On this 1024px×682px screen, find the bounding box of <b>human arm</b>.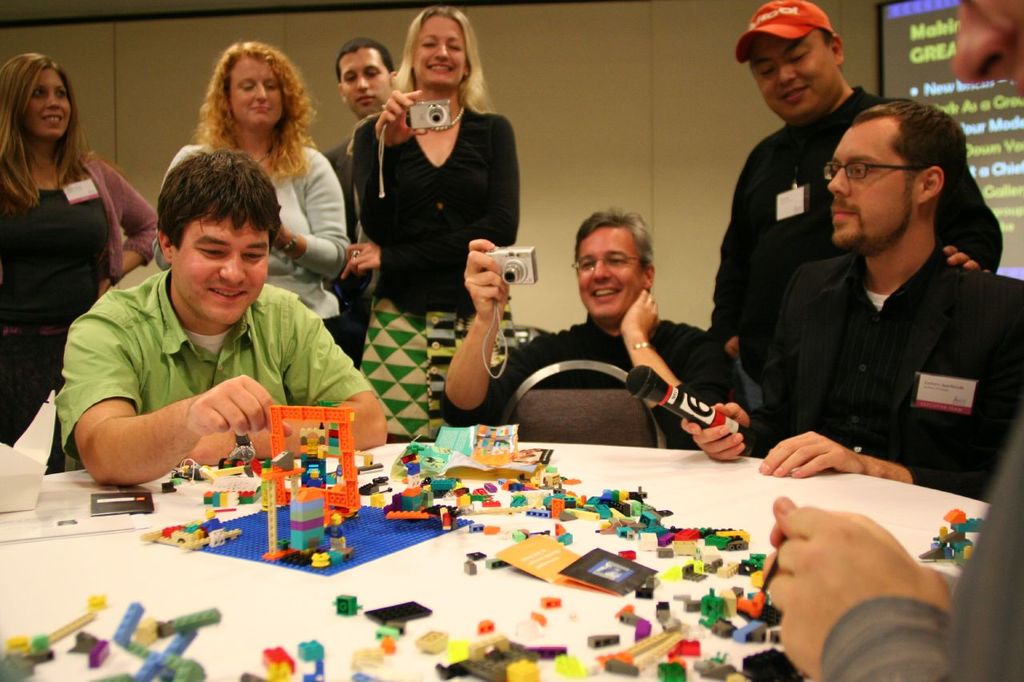
Bounding box: <region>259, 146, 349, 281</region>.
